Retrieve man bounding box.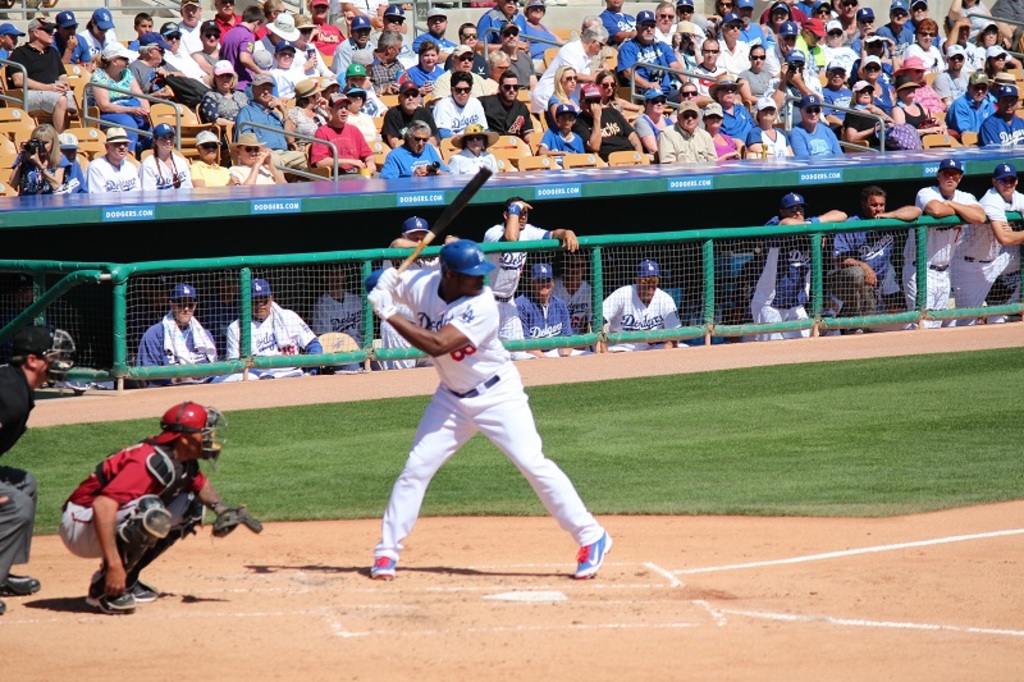
Bounding box: (188,18,224,78).
